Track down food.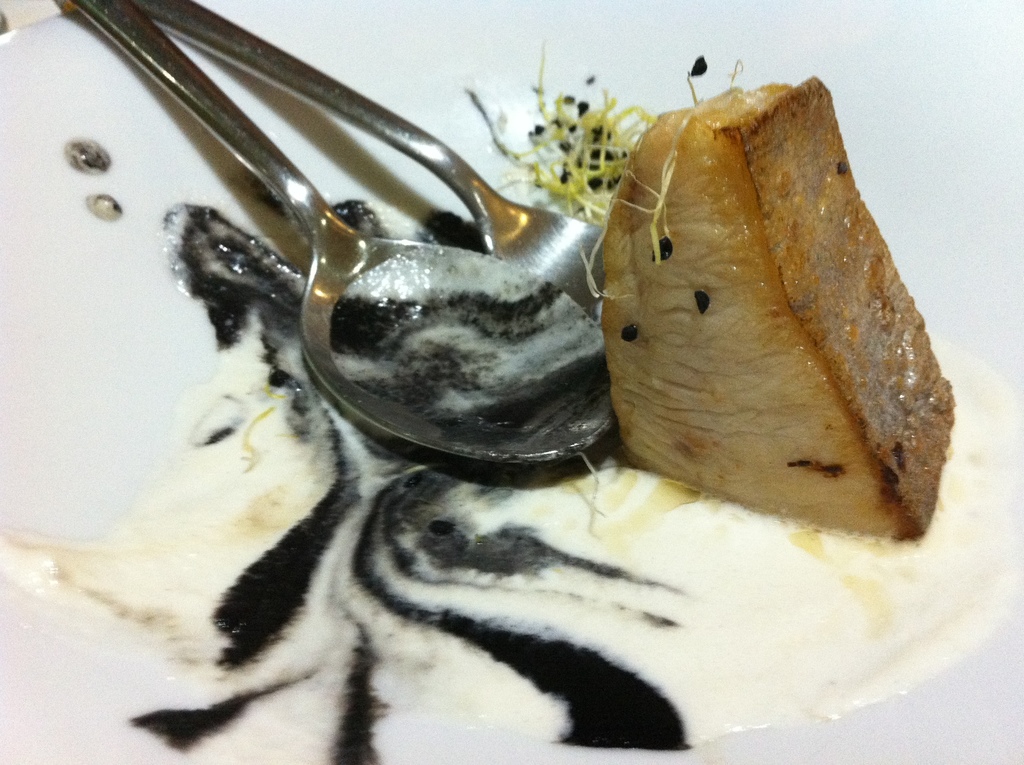
Tracked to pyautogui.locateOnScreen(460, 41, 743, 299).
